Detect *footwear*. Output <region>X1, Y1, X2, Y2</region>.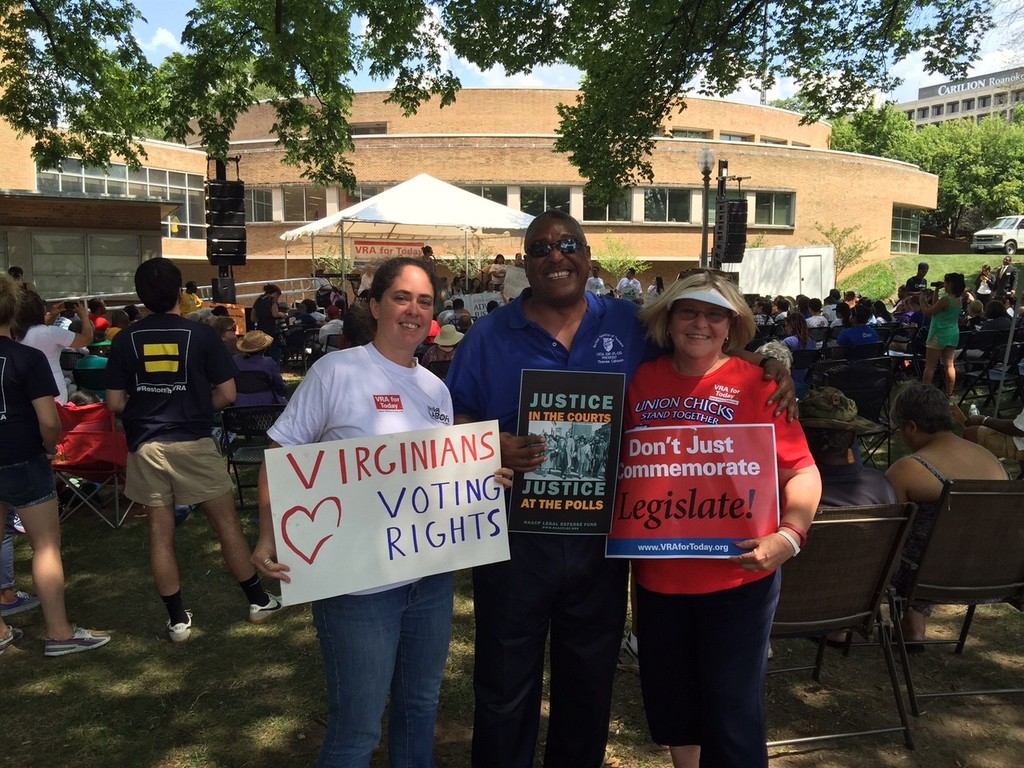
<region>249, 595, 294, 618</region>.
